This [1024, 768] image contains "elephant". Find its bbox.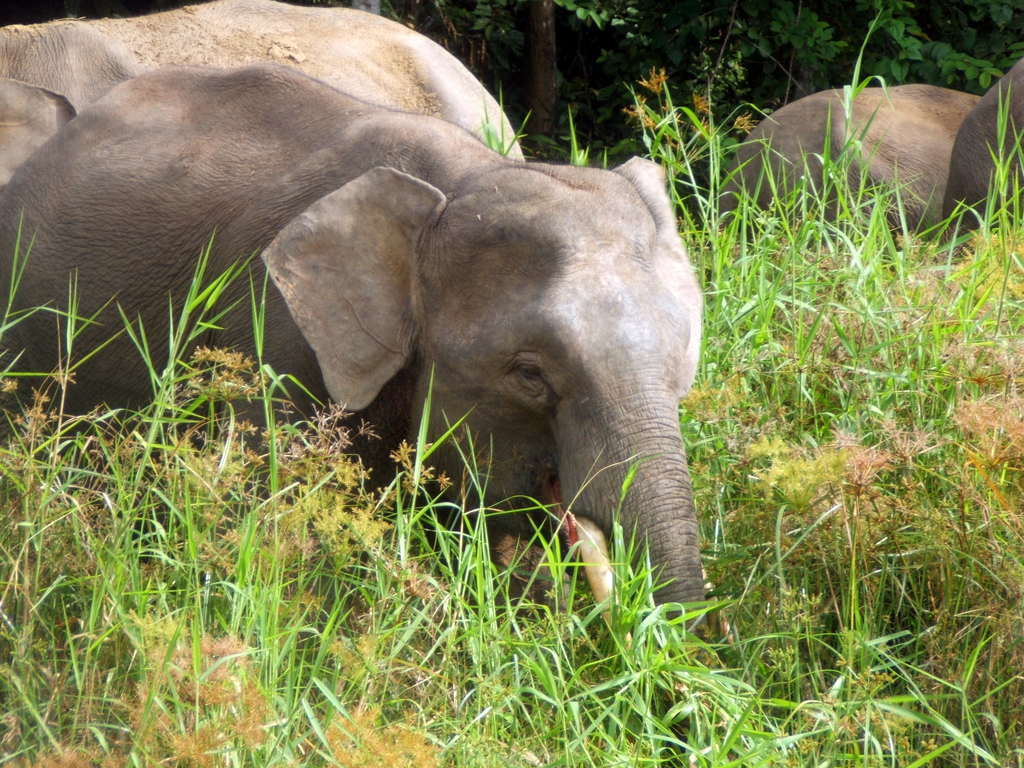
(x1=19, y1=64, x2=719, y2=656).
